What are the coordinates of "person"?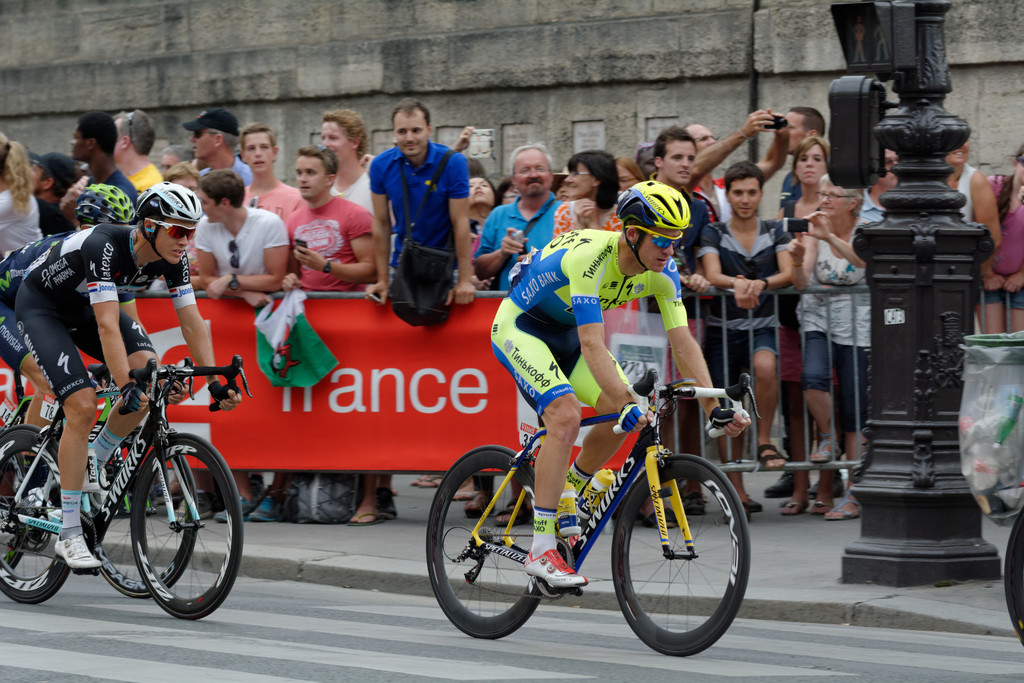
bbox(313, 106, 371, 219).
